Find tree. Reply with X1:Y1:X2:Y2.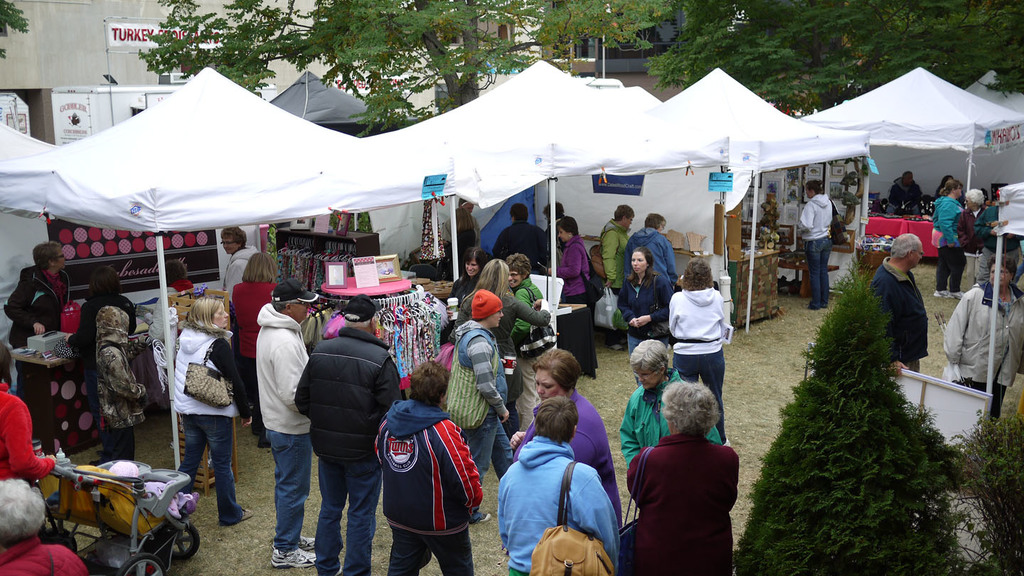
643:0:1023:120.
